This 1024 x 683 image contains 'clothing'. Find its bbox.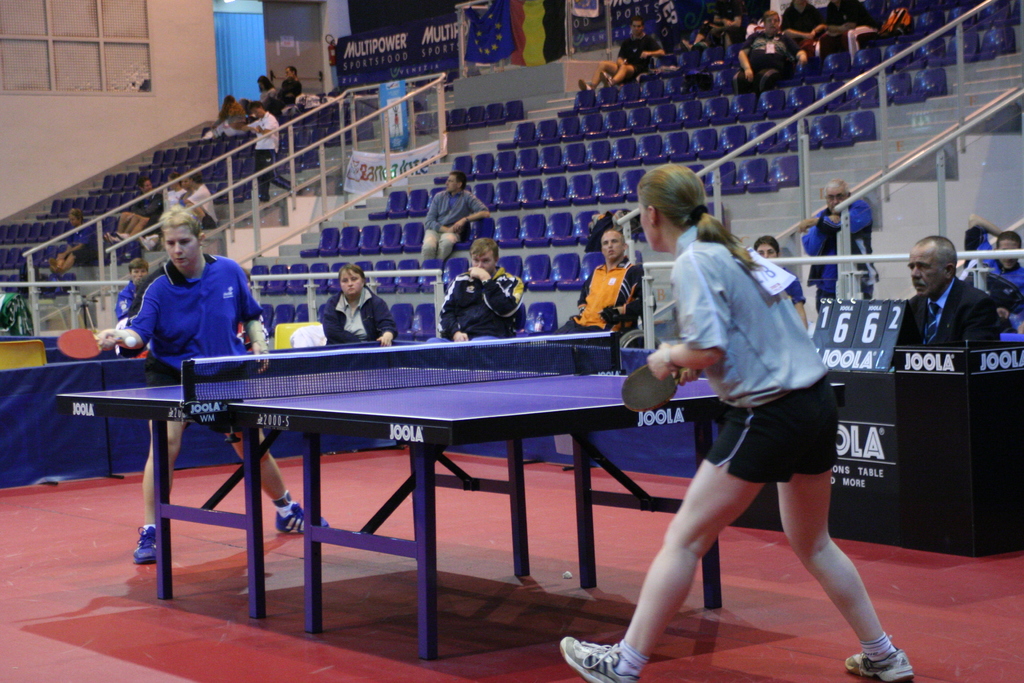
424 185 489 260.
